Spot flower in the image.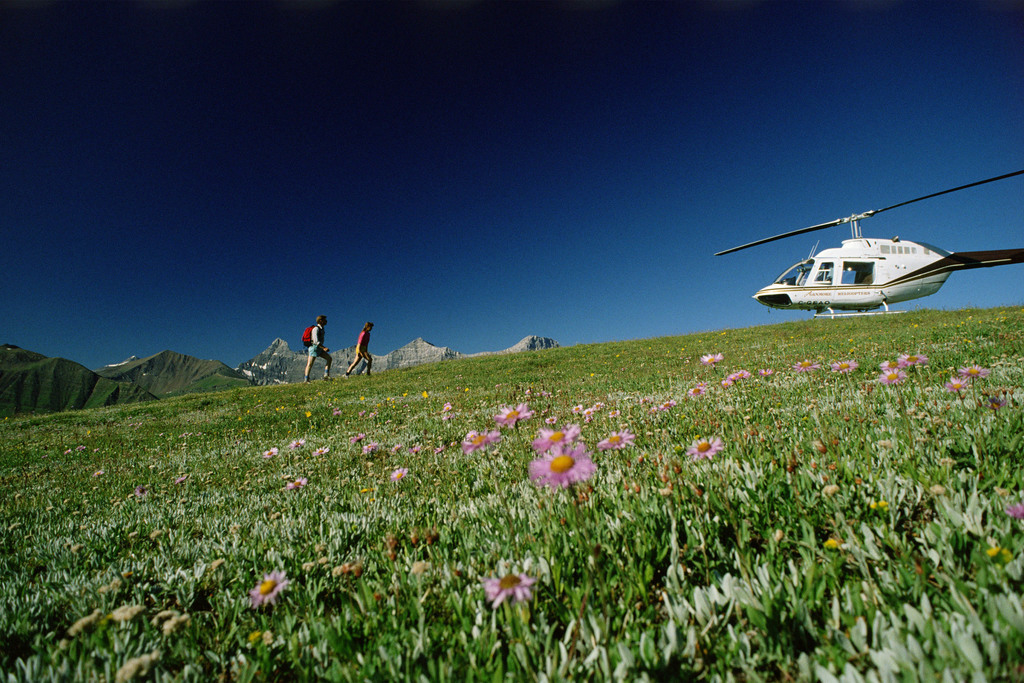
flower found at (left=826, top=355, right=857, bottom=375).
